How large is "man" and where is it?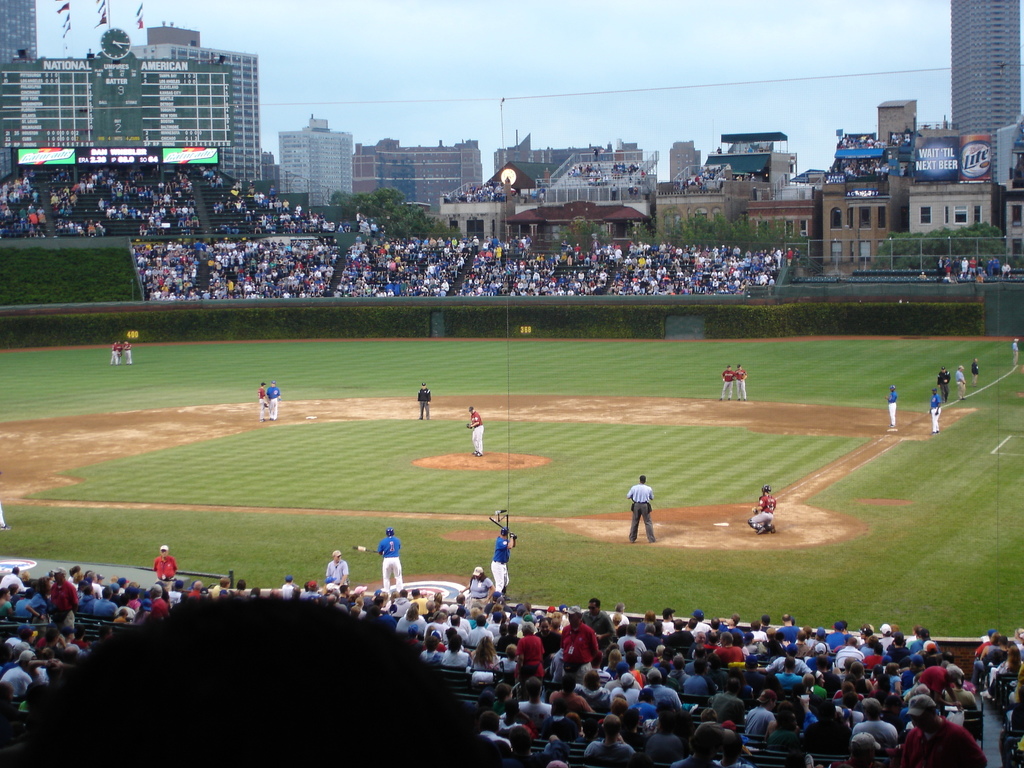
Bounding box: 884/383/908/438.
